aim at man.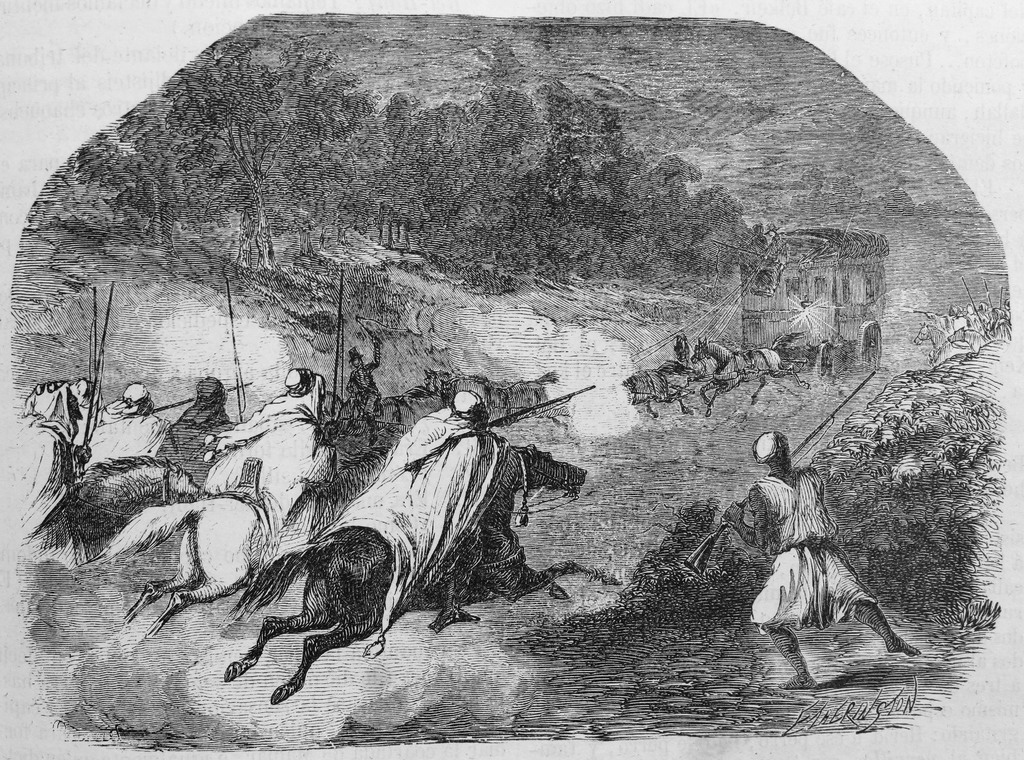
Aimed at left=721, top=428, right=915, bottom=689.
